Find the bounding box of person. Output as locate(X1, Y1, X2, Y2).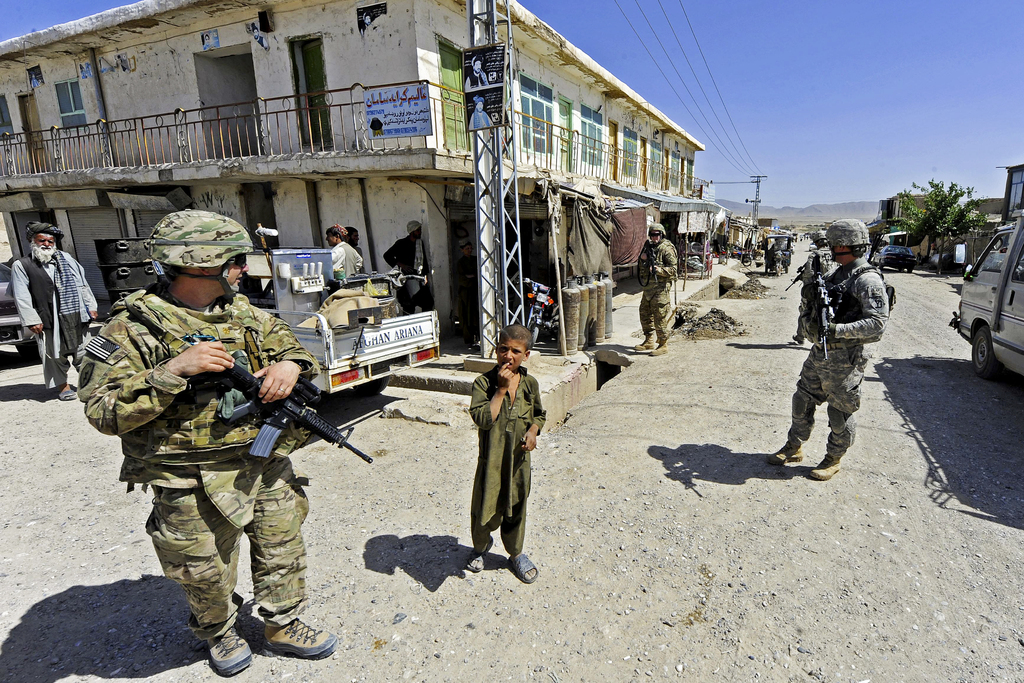
locate(791, 231, 840, 343).
